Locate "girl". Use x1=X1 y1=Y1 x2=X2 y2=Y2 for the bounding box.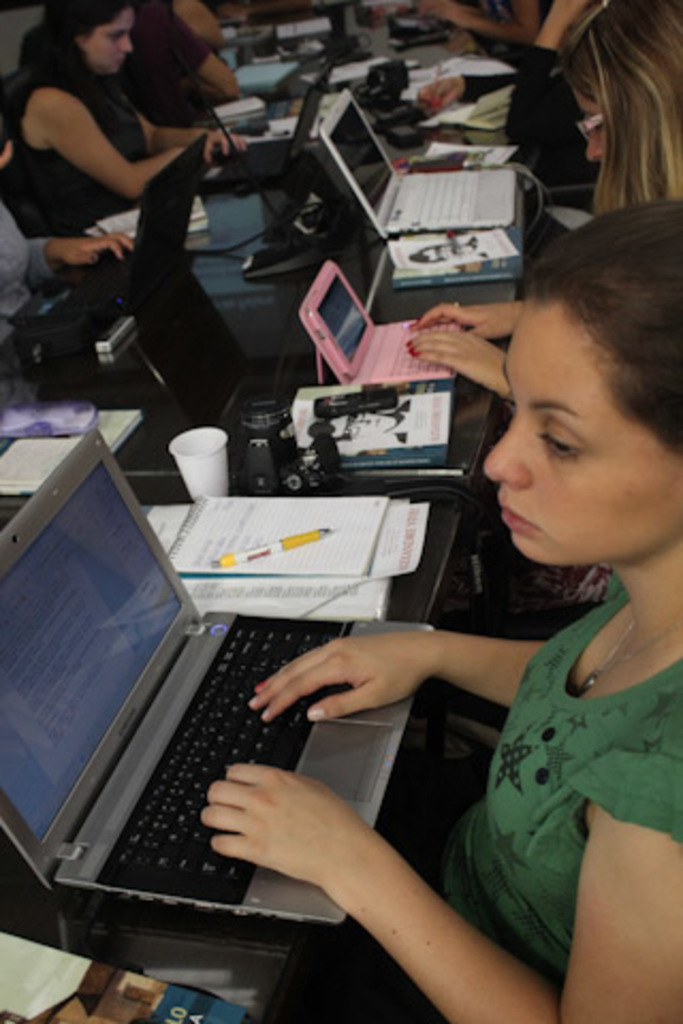
x1=196 y1=196 x2=681 y2=1022.
